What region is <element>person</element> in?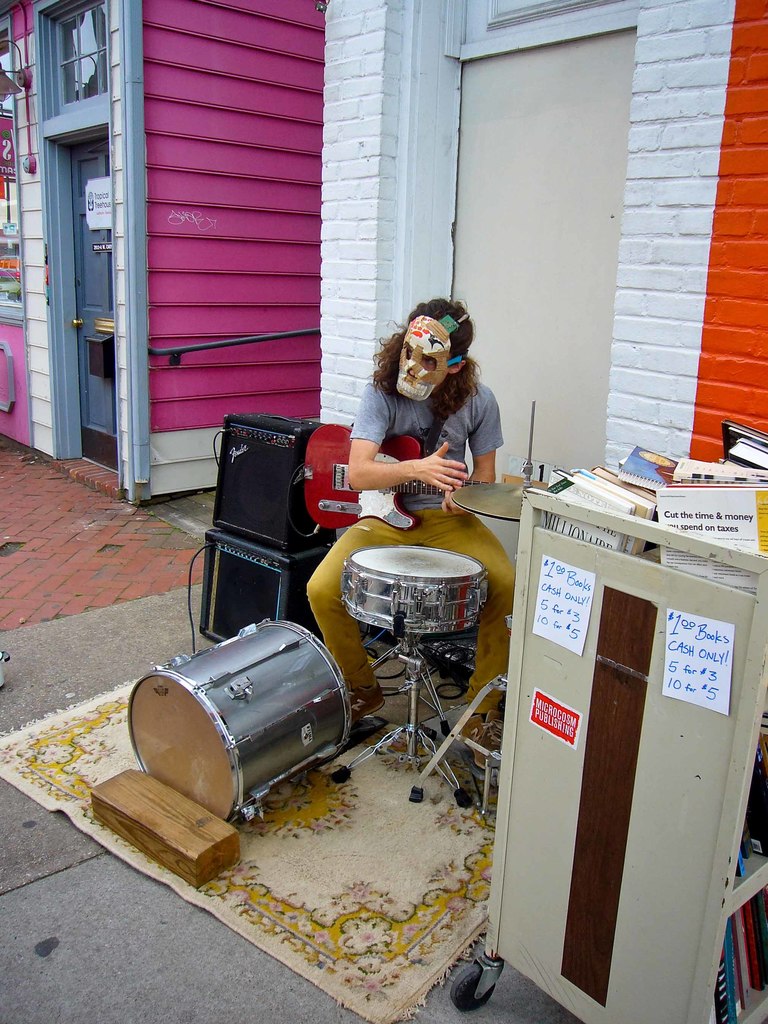
{"x1": 297, "y1": 304, "x2": 521, "y2": 726}.
